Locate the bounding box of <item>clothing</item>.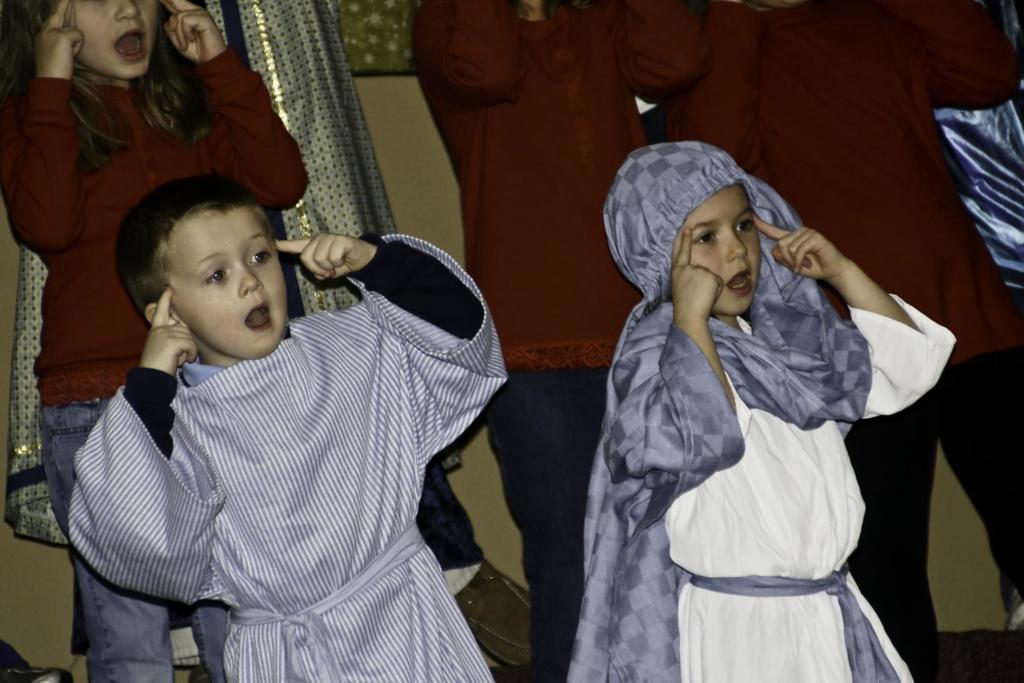
Bounding box: bbox=(468, 364, 662, 666).
